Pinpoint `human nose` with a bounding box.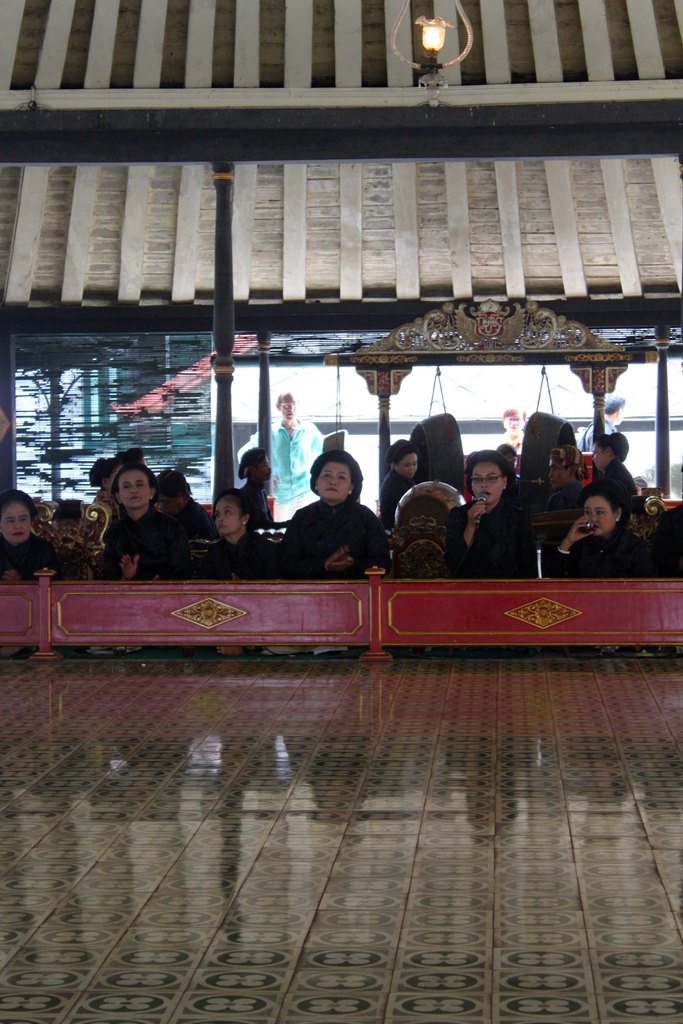
<bbox>129, 484, 136, 492</bbox>.
